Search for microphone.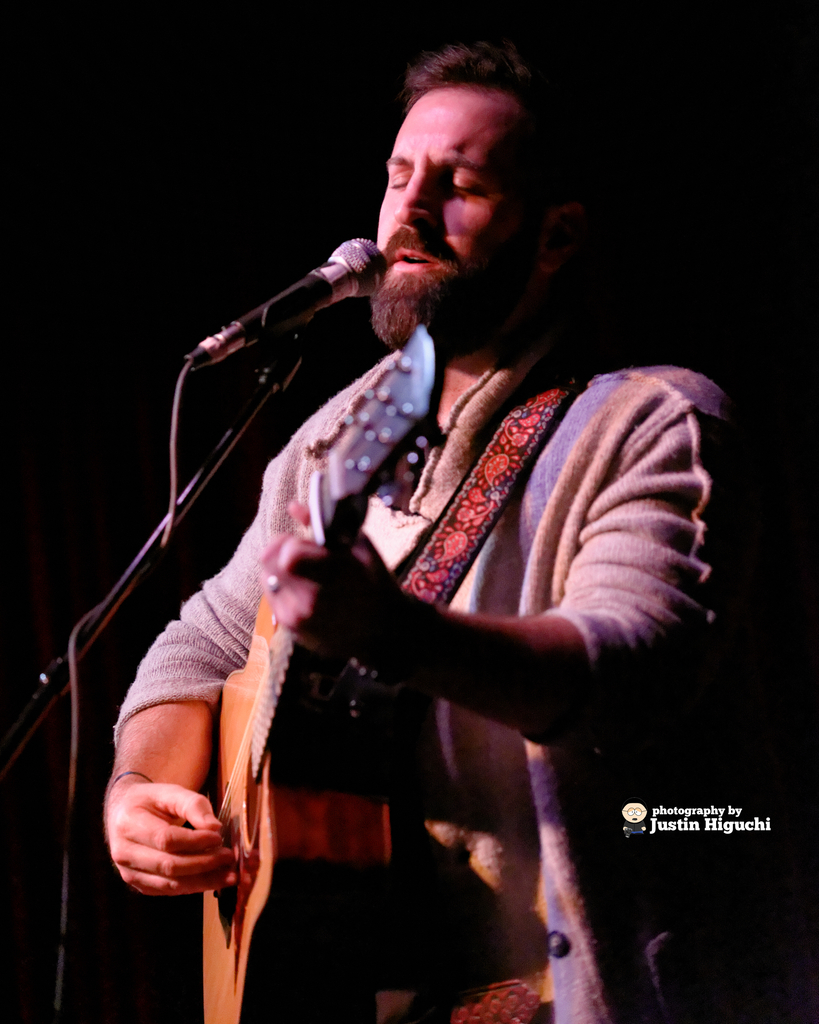
Found at bbox=(190, 227, 413, 361).
